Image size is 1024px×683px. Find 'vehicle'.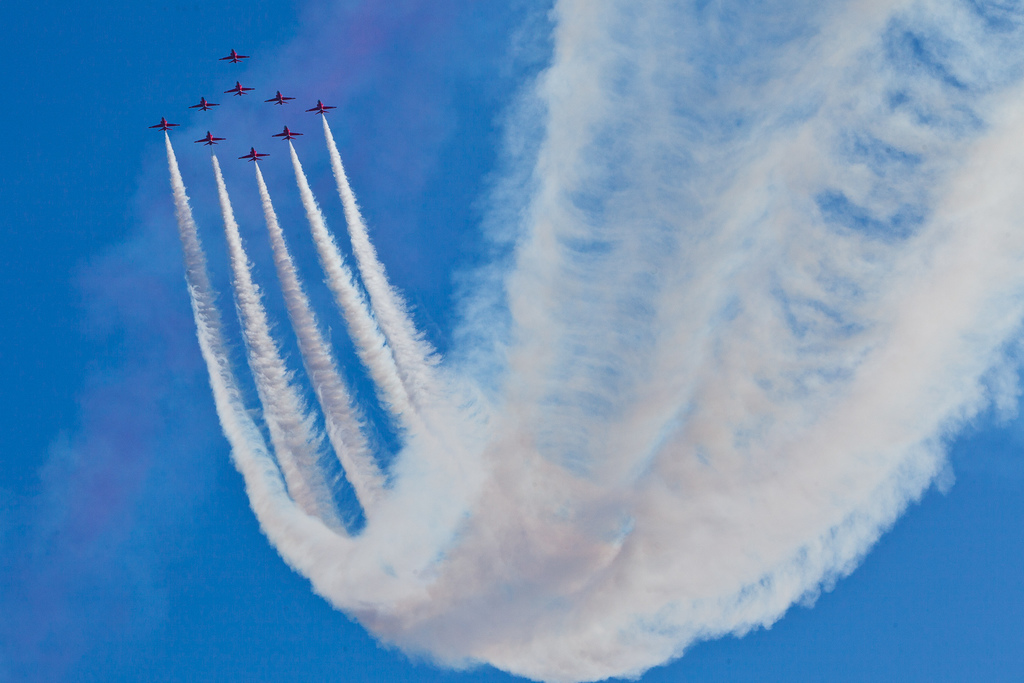
region(194, 131, 225, 145).
